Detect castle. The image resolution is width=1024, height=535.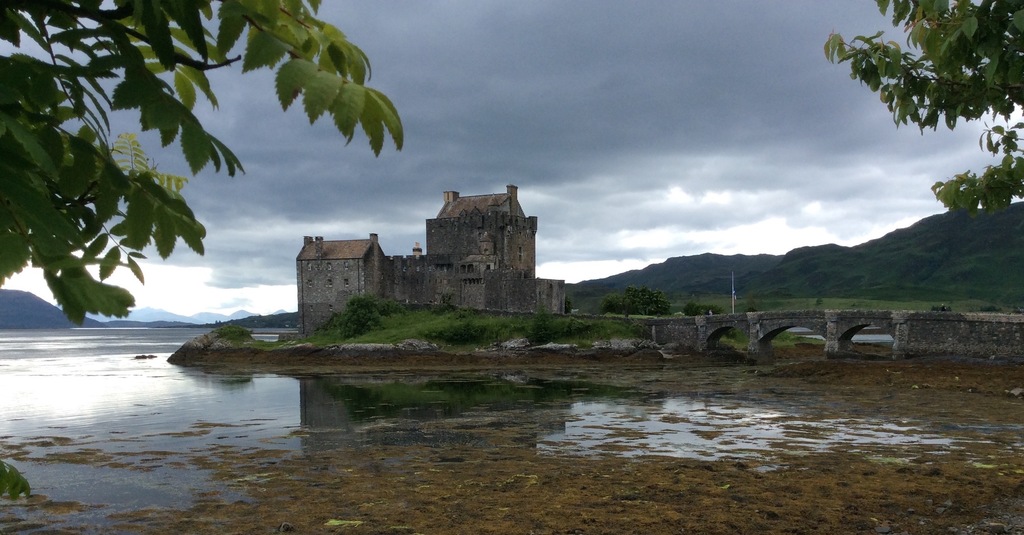
Rect(321, 163, 563, 331).
